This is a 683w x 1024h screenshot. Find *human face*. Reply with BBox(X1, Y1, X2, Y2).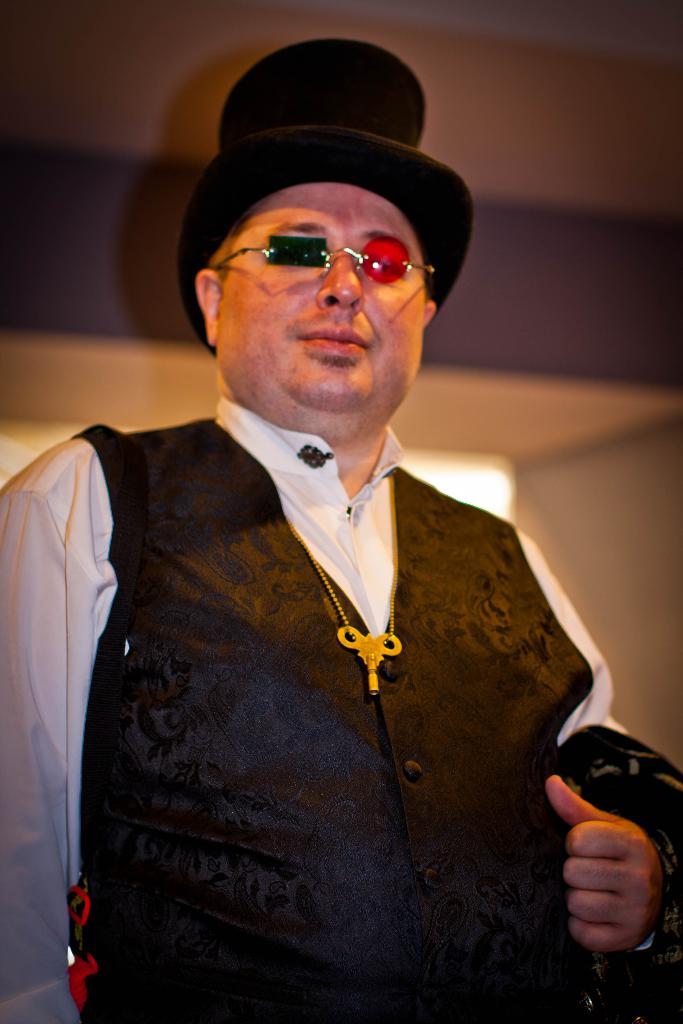
BBox(227, 182, 423, 408).
